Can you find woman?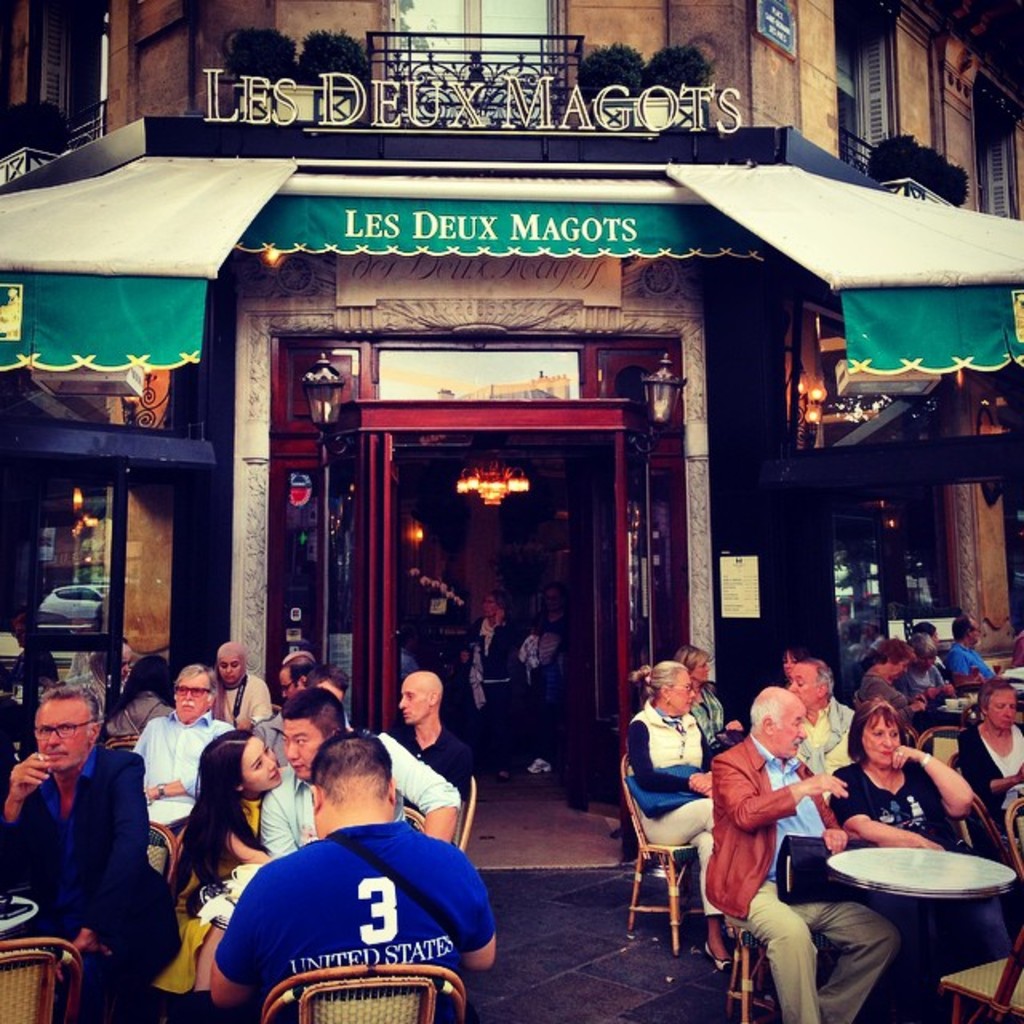
Yes, bounding box: left=618, top=650, right=755, bottom=947.
